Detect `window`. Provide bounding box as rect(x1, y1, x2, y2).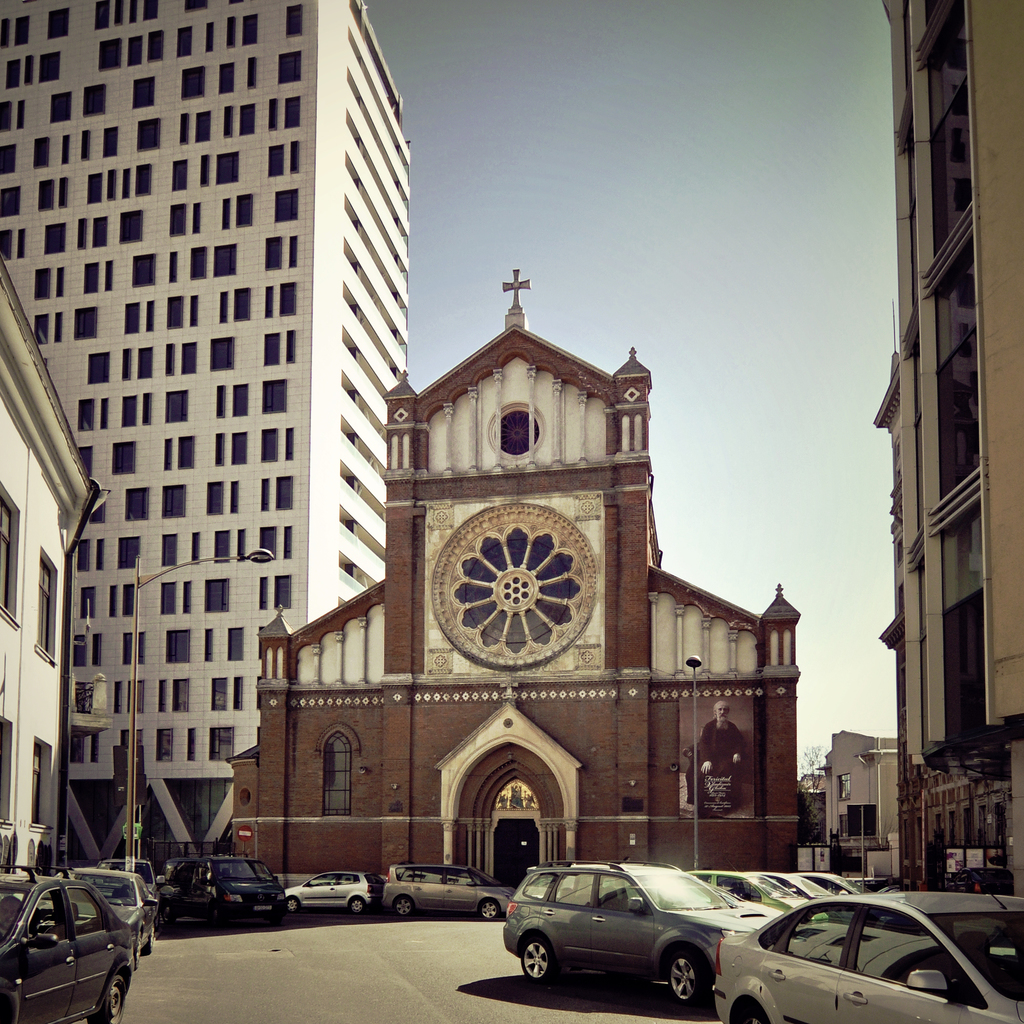
rect(120, 211, 143, 244).
